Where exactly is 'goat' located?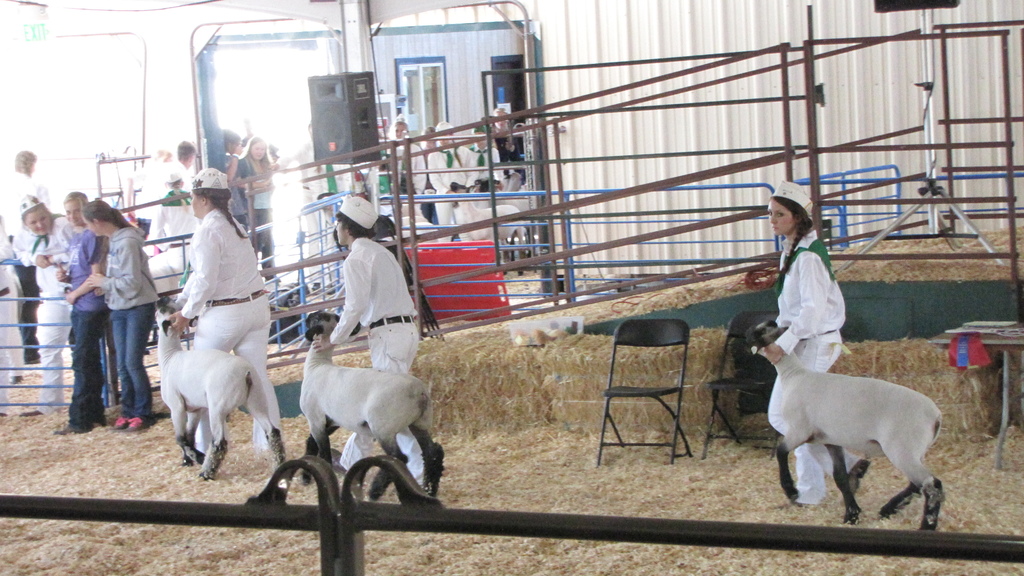
Its bounding box is <bbox>157, 315, 271, 479</bbox>.
